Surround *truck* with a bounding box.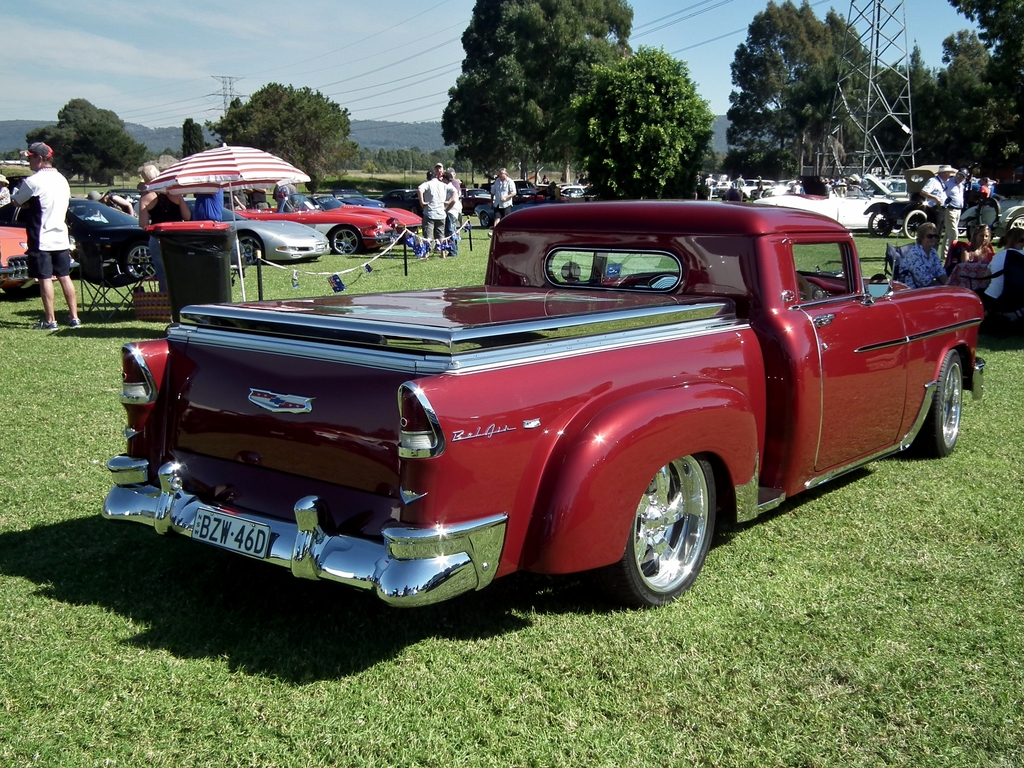
region(127, 220, 961, 628).
